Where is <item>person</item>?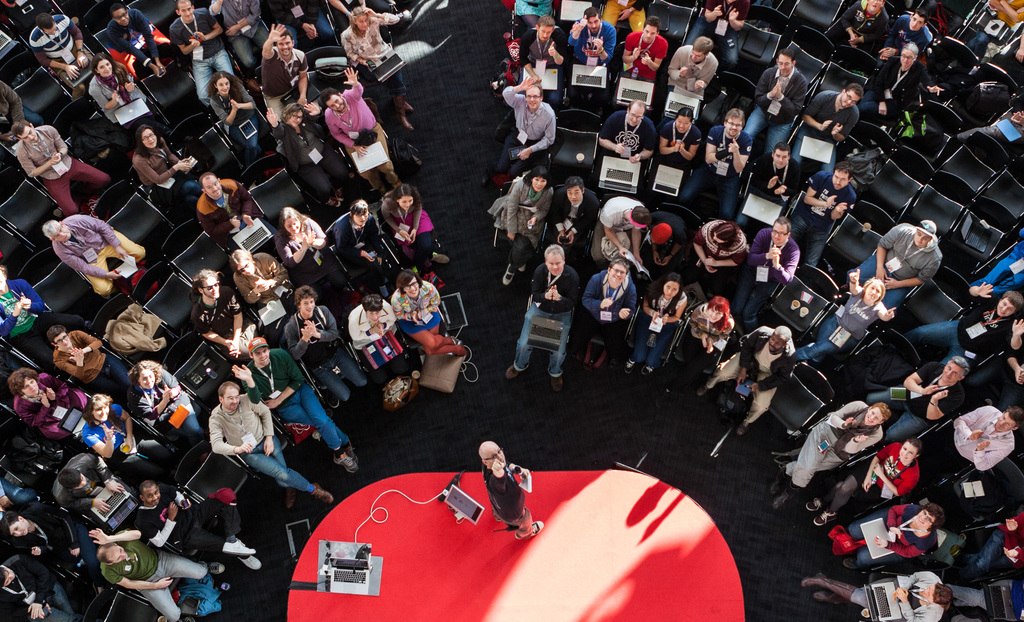
box=[134, 475, 266, 579].
